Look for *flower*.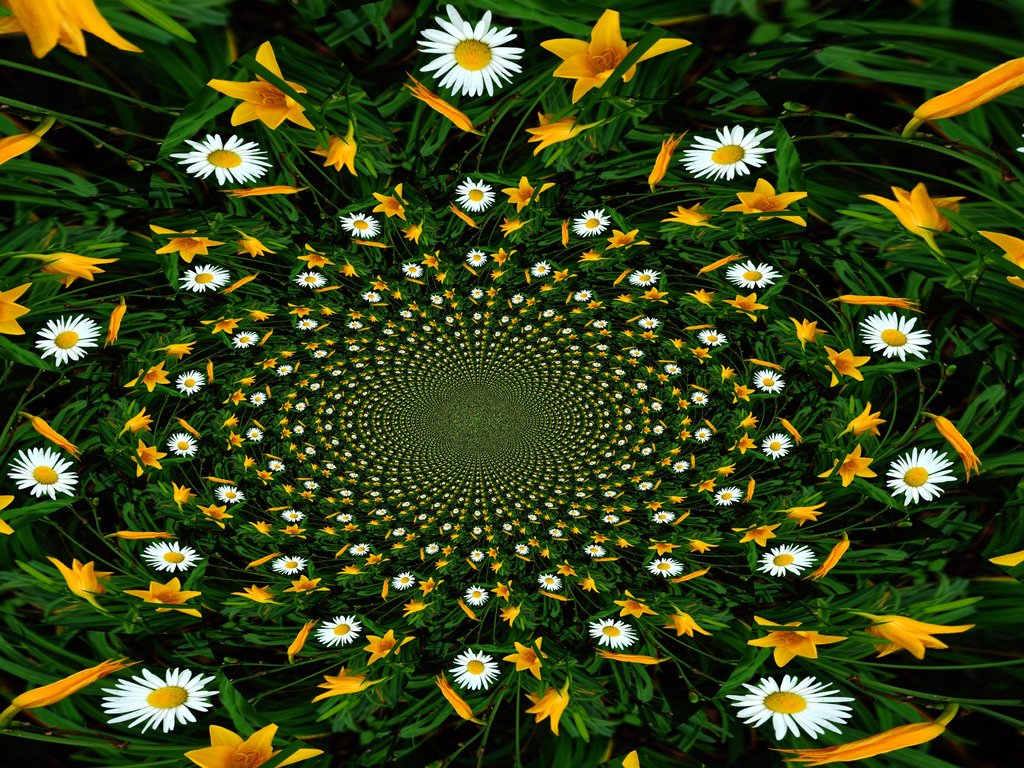
Found: (559,326,573,333).
